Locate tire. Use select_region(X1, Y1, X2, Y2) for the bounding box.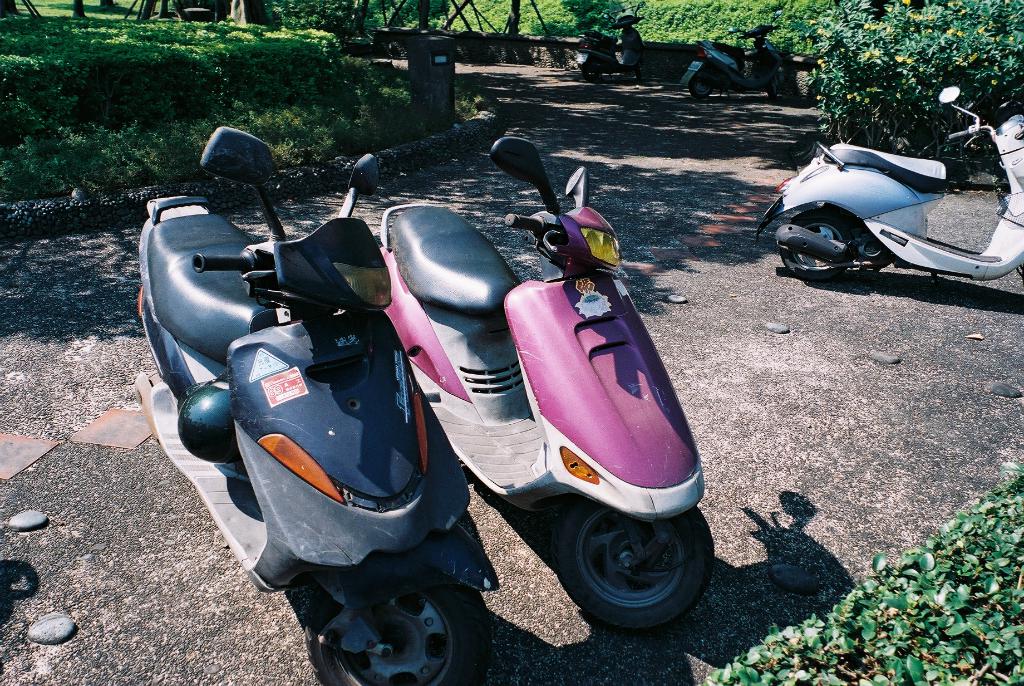
select_region(769, 84, 788, 101).
